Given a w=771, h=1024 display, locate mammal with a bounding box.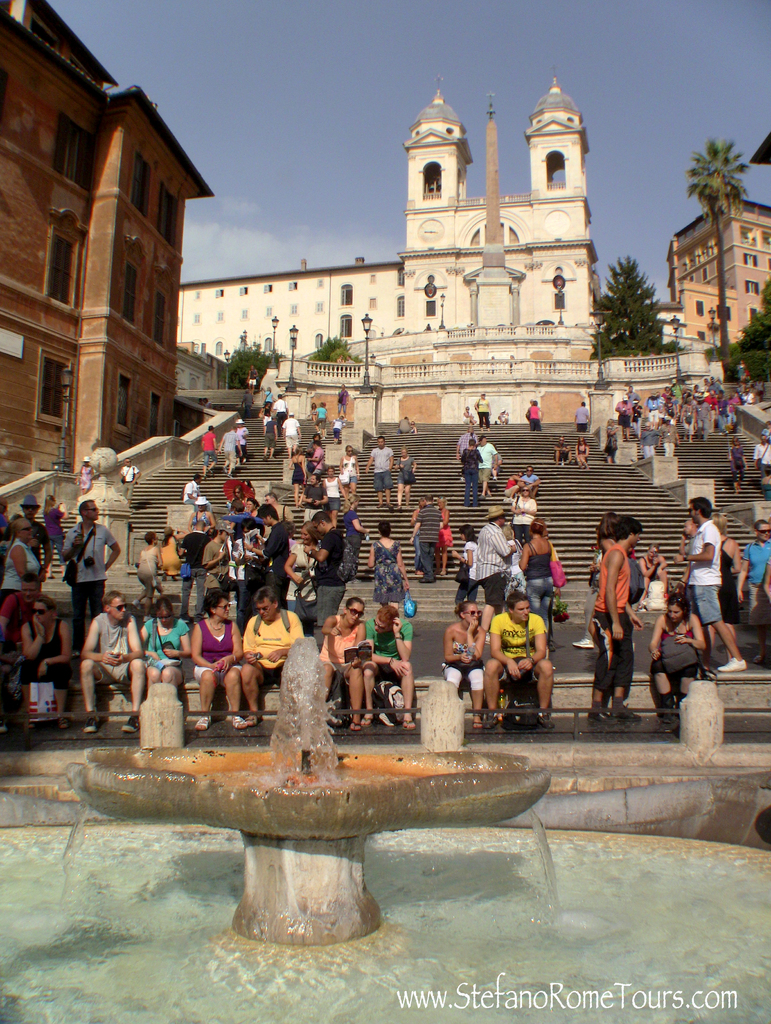
Located: left=59, top=495, right=122, bottom=622.
